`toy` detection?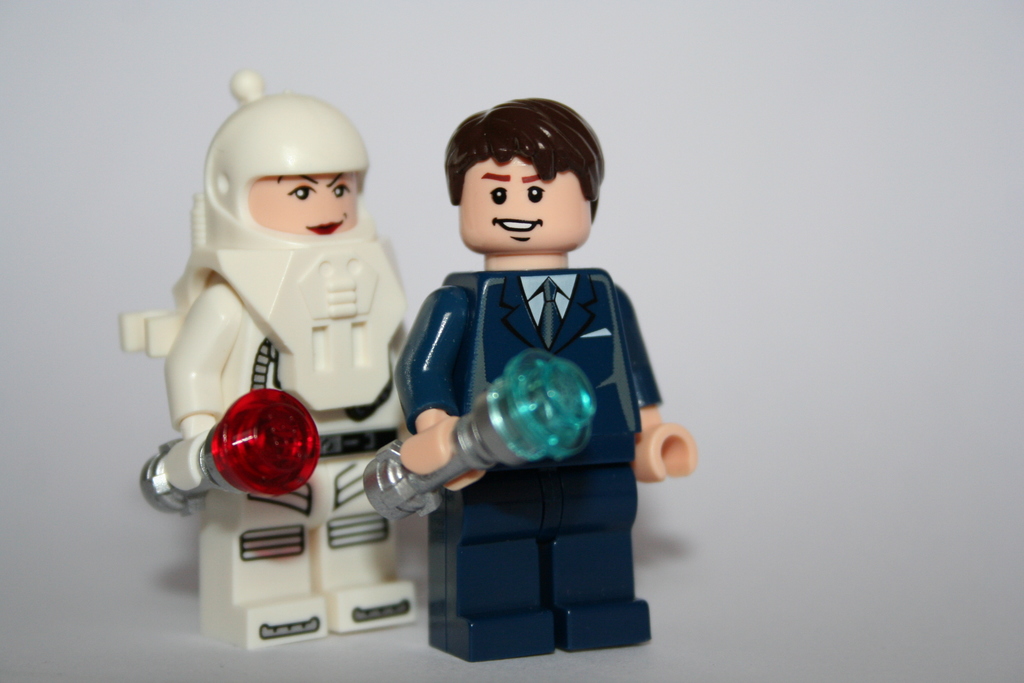
[x1=355, y1=97, x2=704, y2=662]
